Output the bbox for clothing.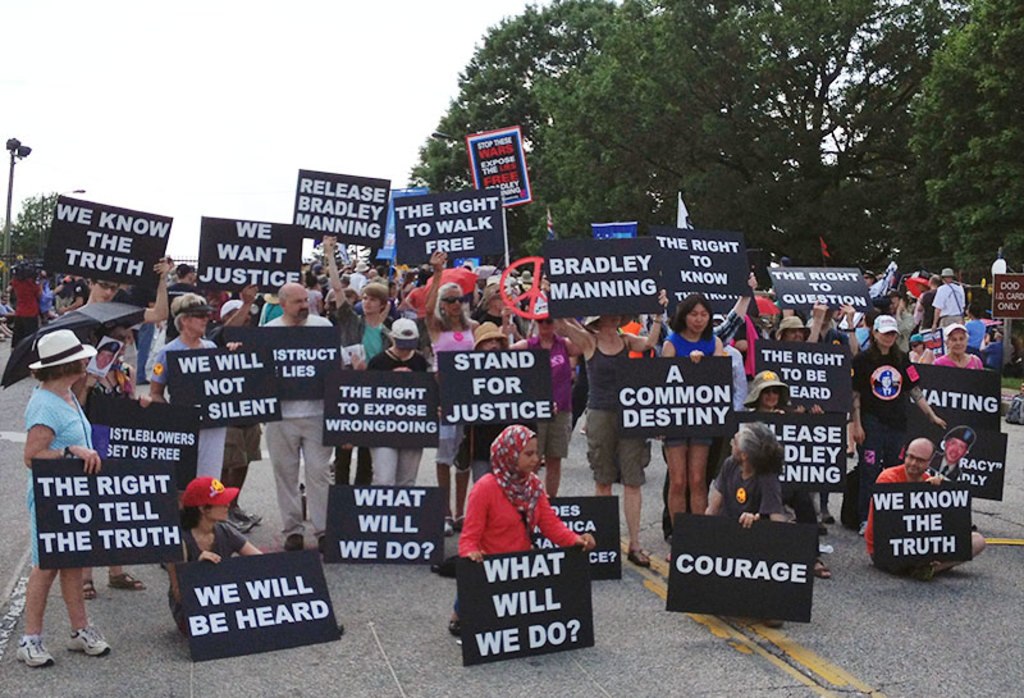
bbox=[170, 521, 251, 615].
